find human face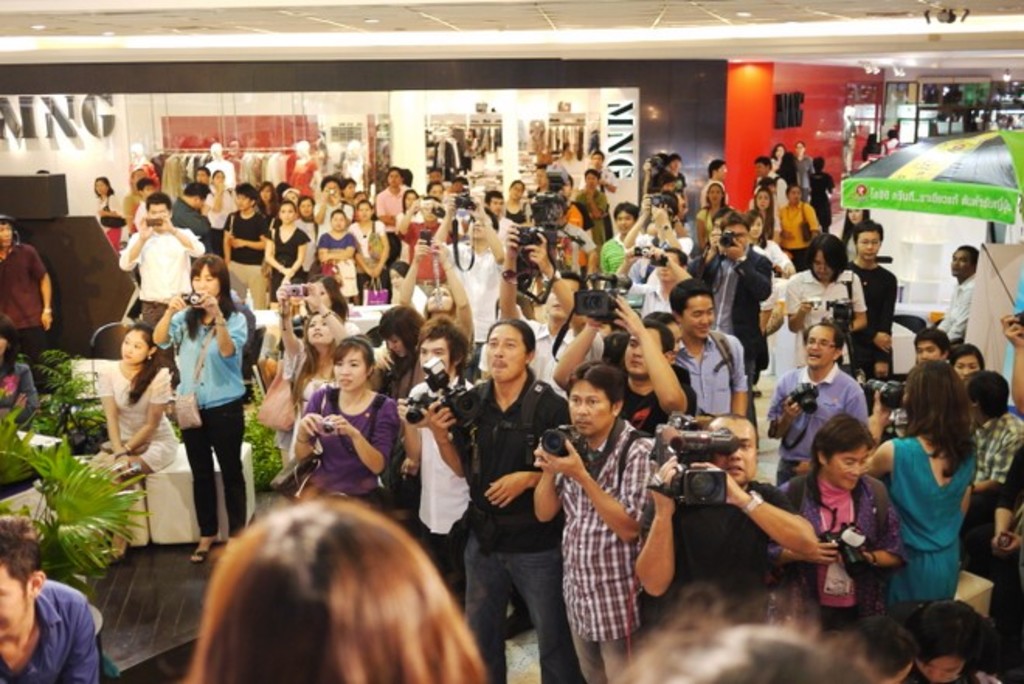
(279,203,293,223)
